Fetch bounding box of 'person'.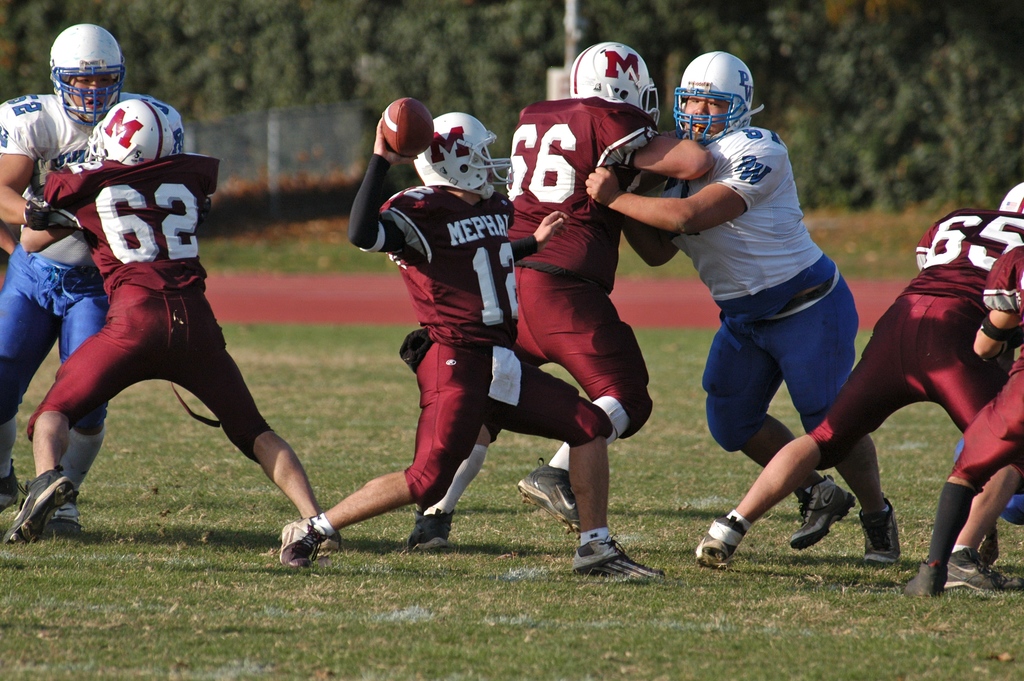
Bbox: {"left": 1, "top": 97, "right": 342, "bottom": 555}.
